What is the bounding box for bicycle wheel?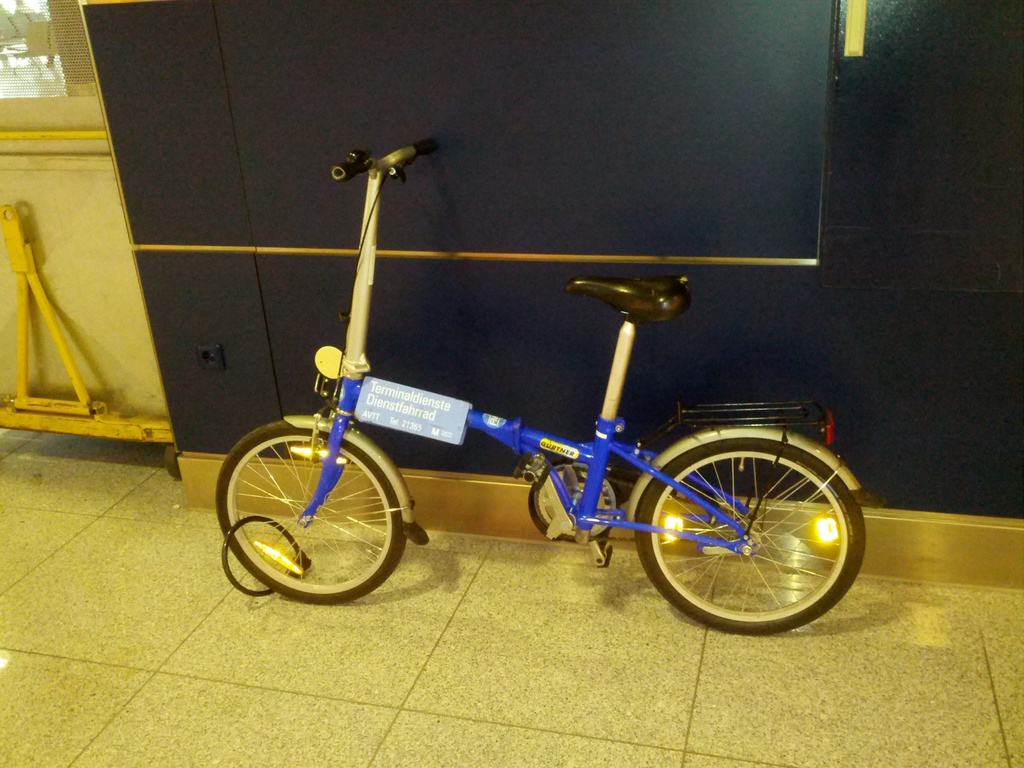
{"x1": 624, "y1": 429, "x2": 877, "y2": 635}.
